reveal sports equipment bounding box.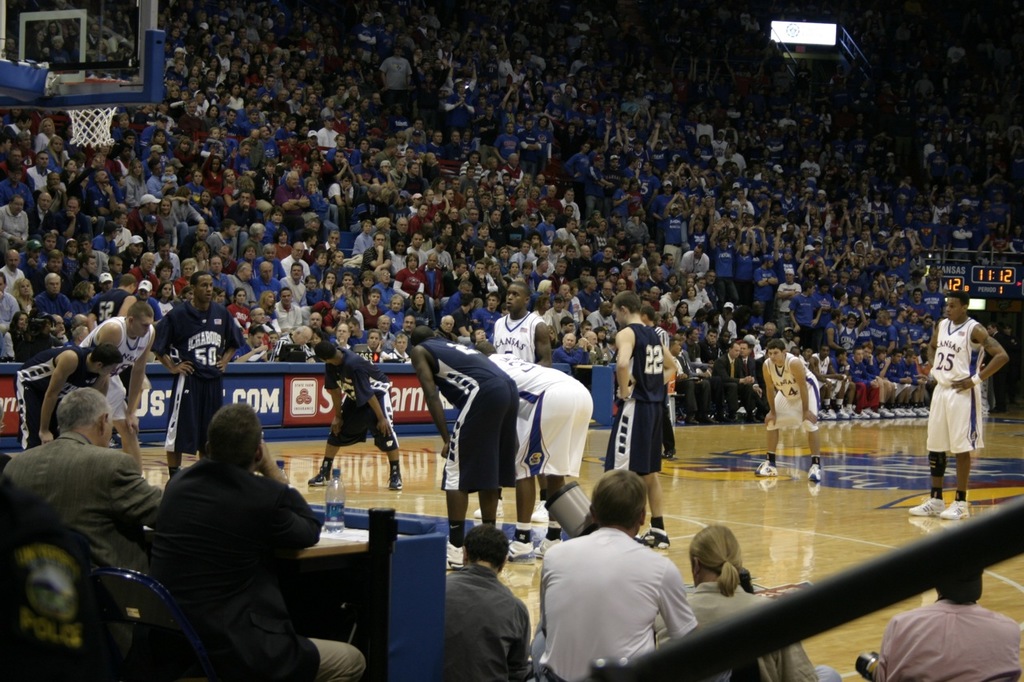
Revealed: 310, 470, 330, 485.
